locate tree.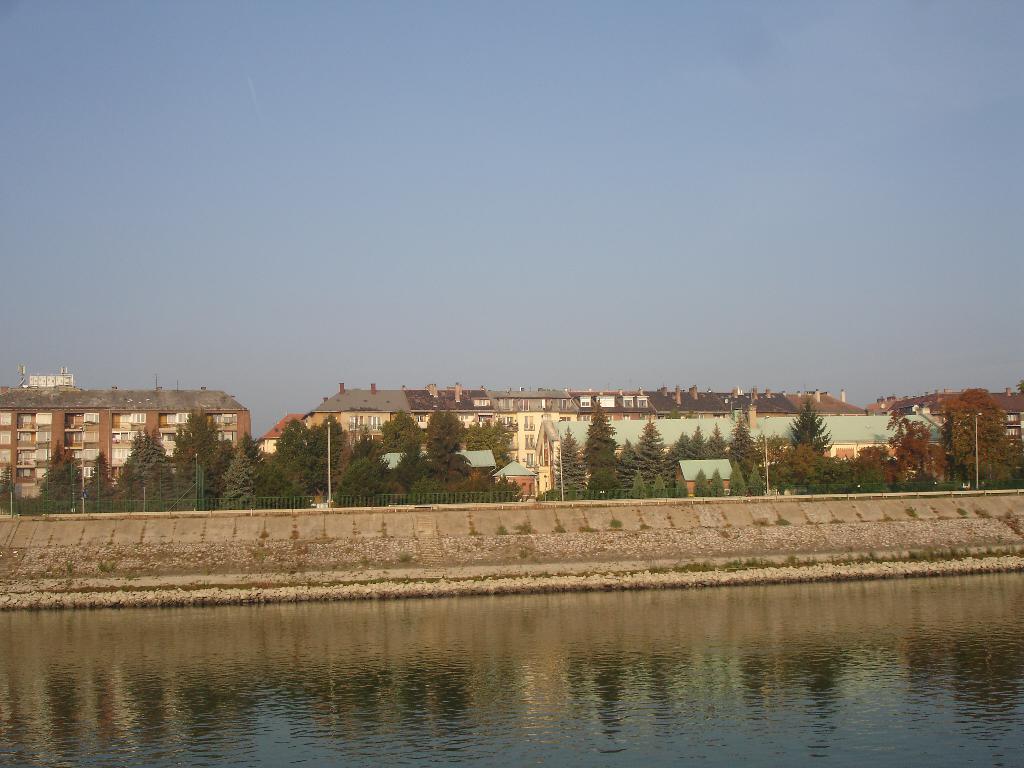
Bounding box: BBox(883, 414, 953, 495).
